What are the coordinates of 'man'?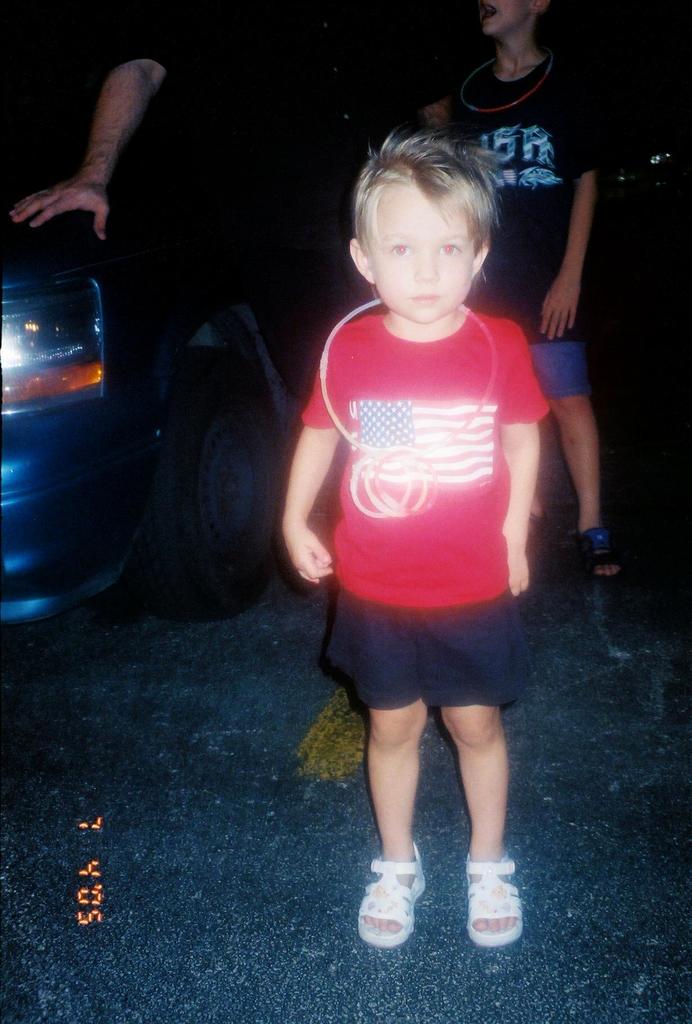
<region>13, 0, 434, 618</region>.
